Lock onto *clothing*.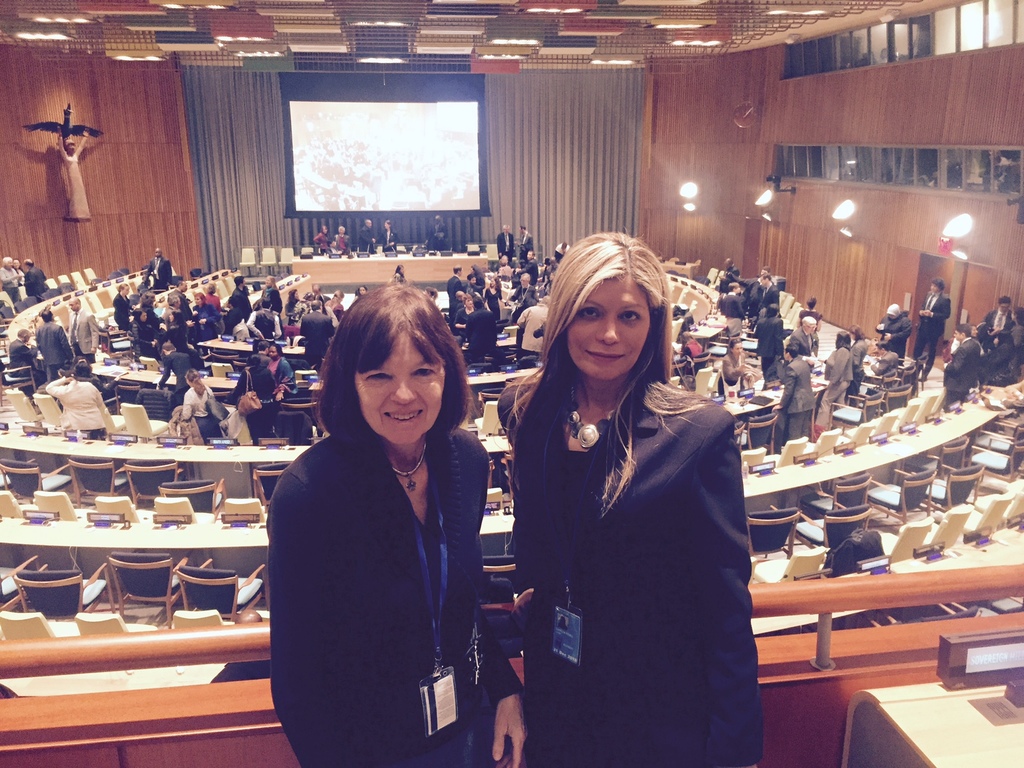
Locked: pyautogui.locateOnScreen(847, 333, 873, 377).
